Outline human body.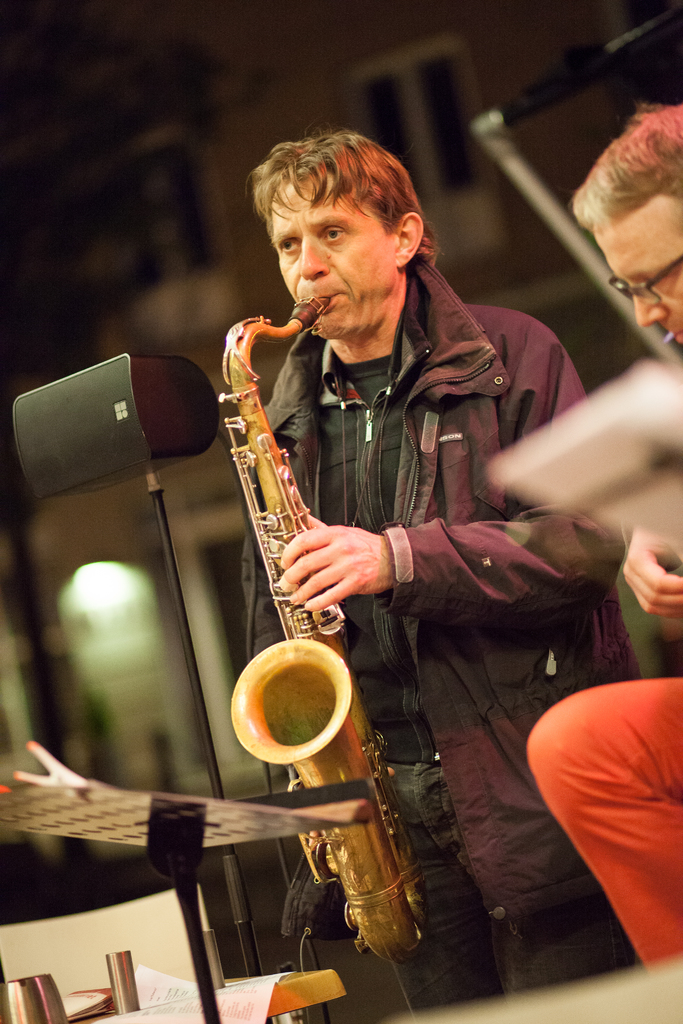
Outline: bbox=[210, 128, 566, 978].
